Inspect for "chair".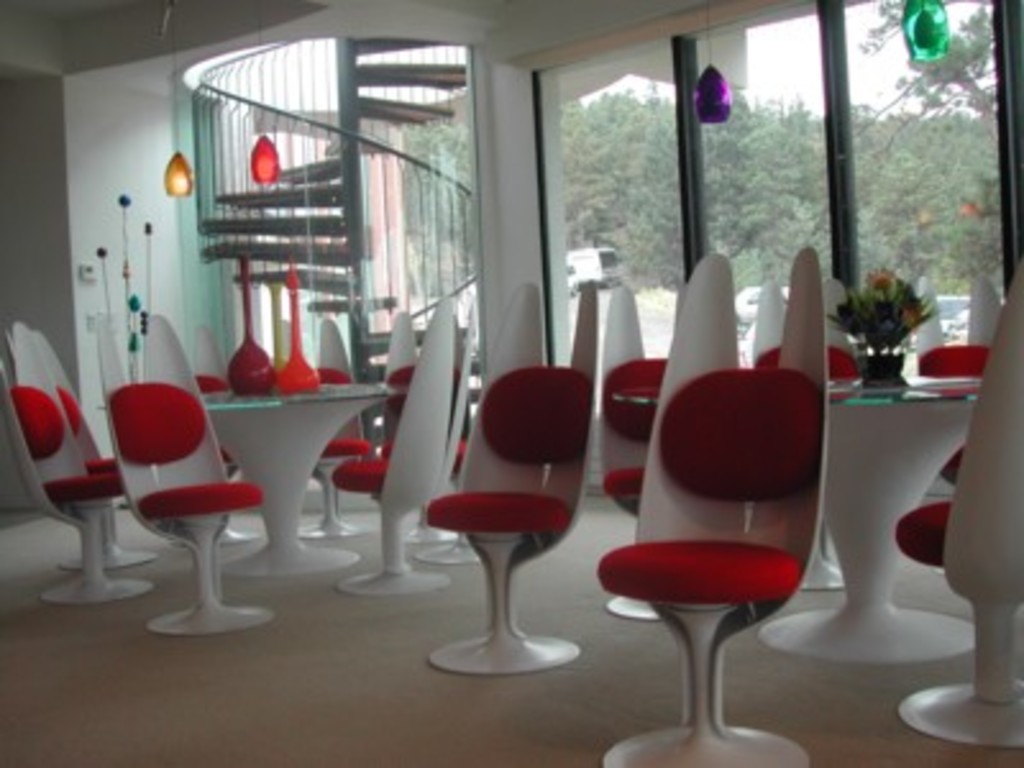
Inspection: bbox(750, 282, 883, 553).
